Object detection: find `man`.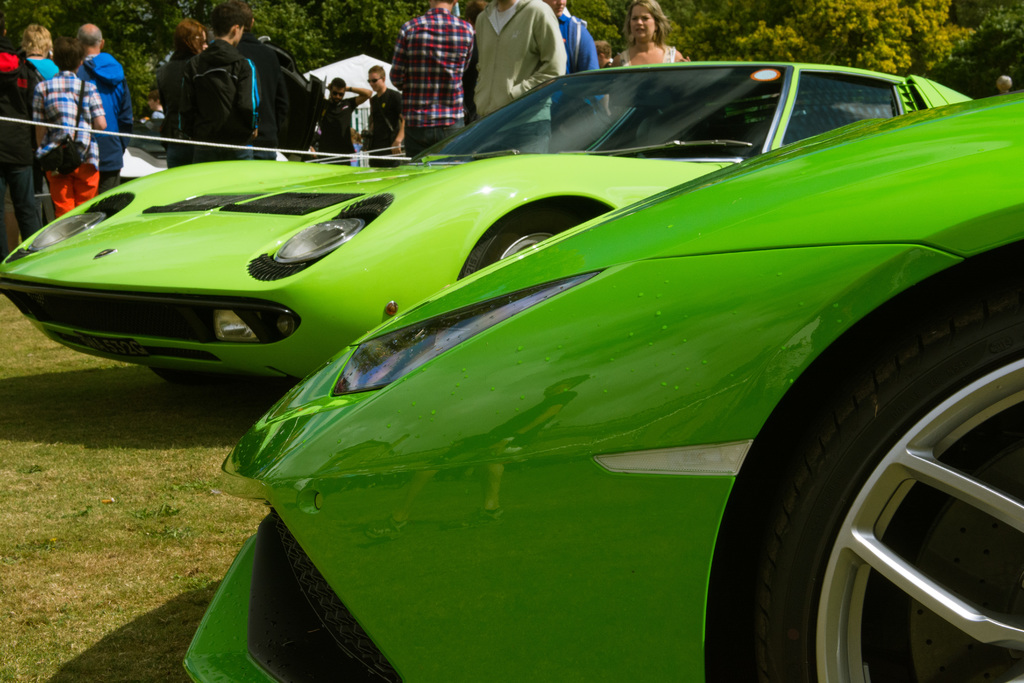
(left=548, top=0, right=616, bottom=152).
